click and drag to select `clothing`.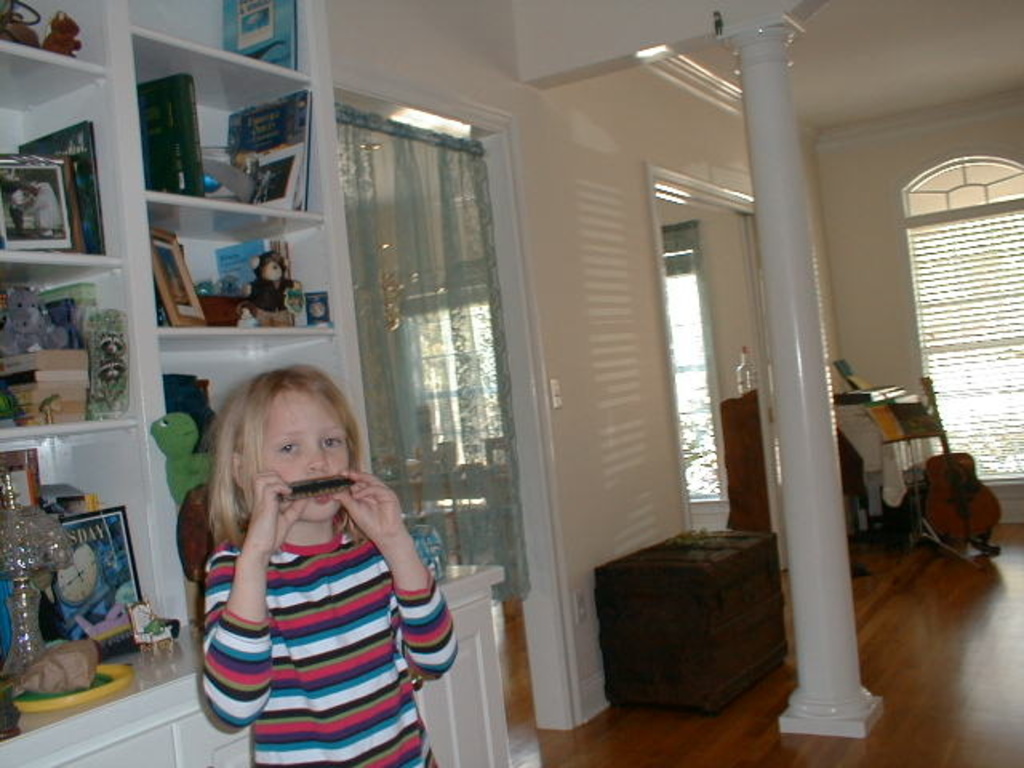
Selection: {"x1": 27, "y1": 182, "x2": 62, "y2": 234}.
